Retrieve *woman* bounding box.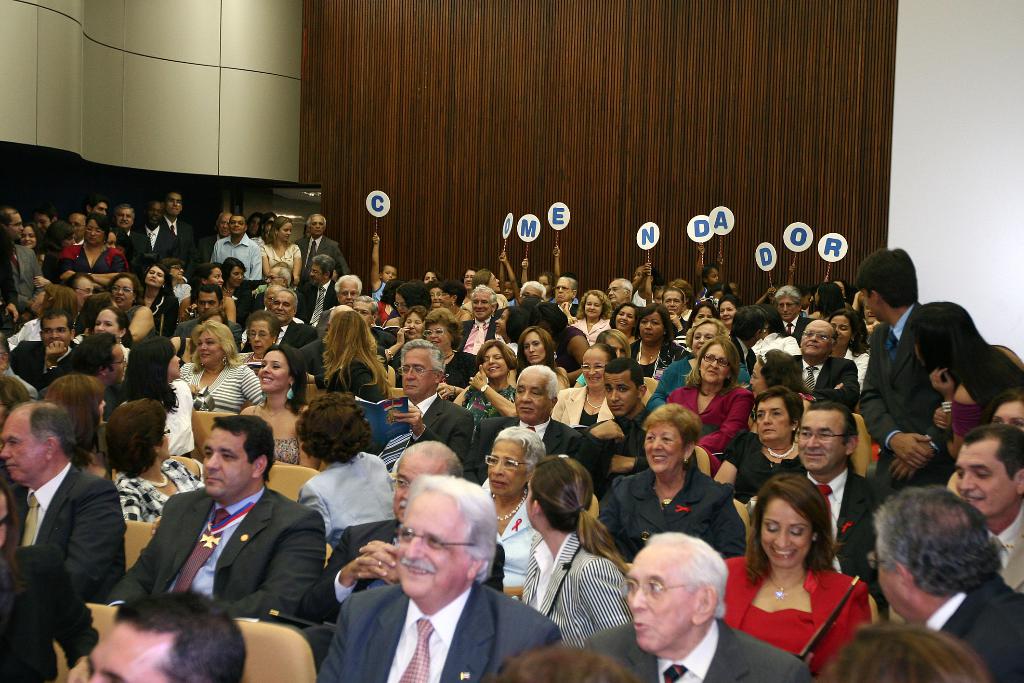
Bounding box: left=321, top=311, right=392, bottom=399.
